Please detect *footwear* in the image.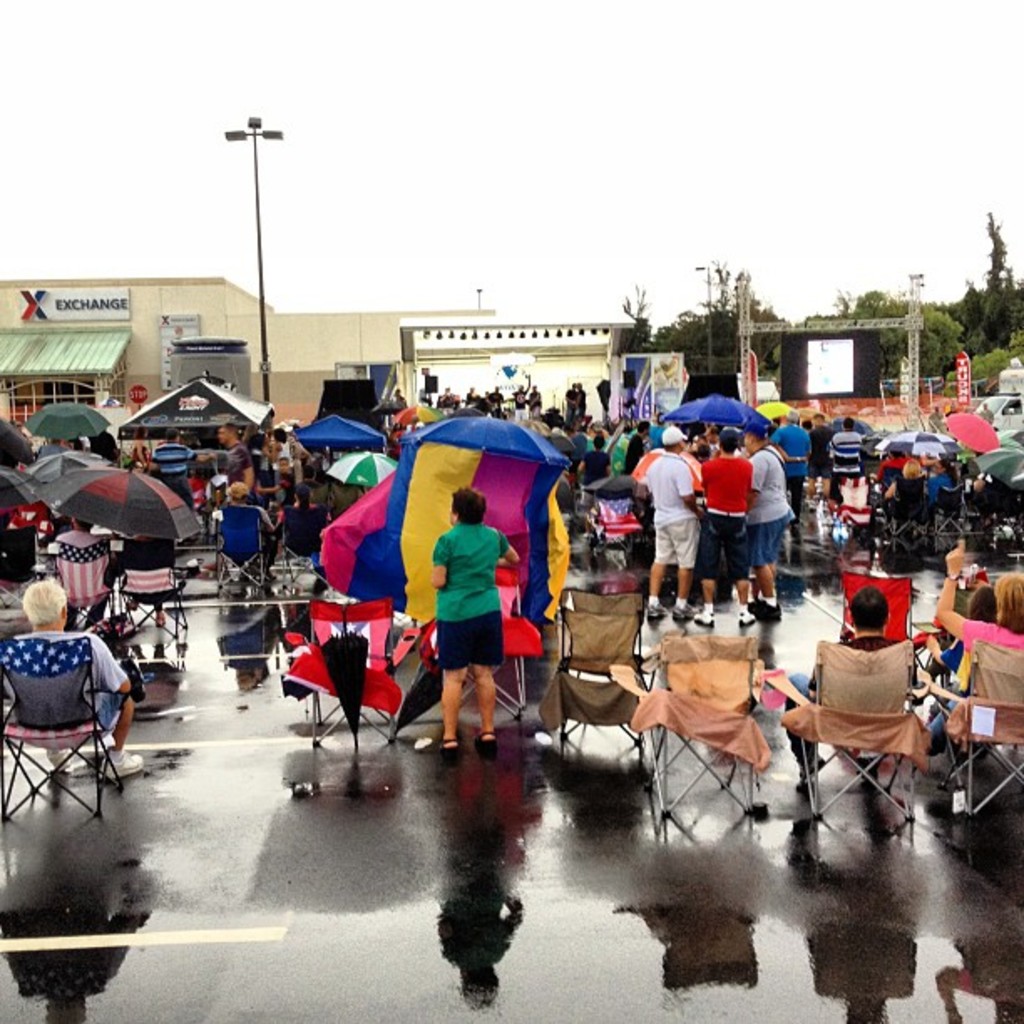
detection(691, 609, 721, 624).
